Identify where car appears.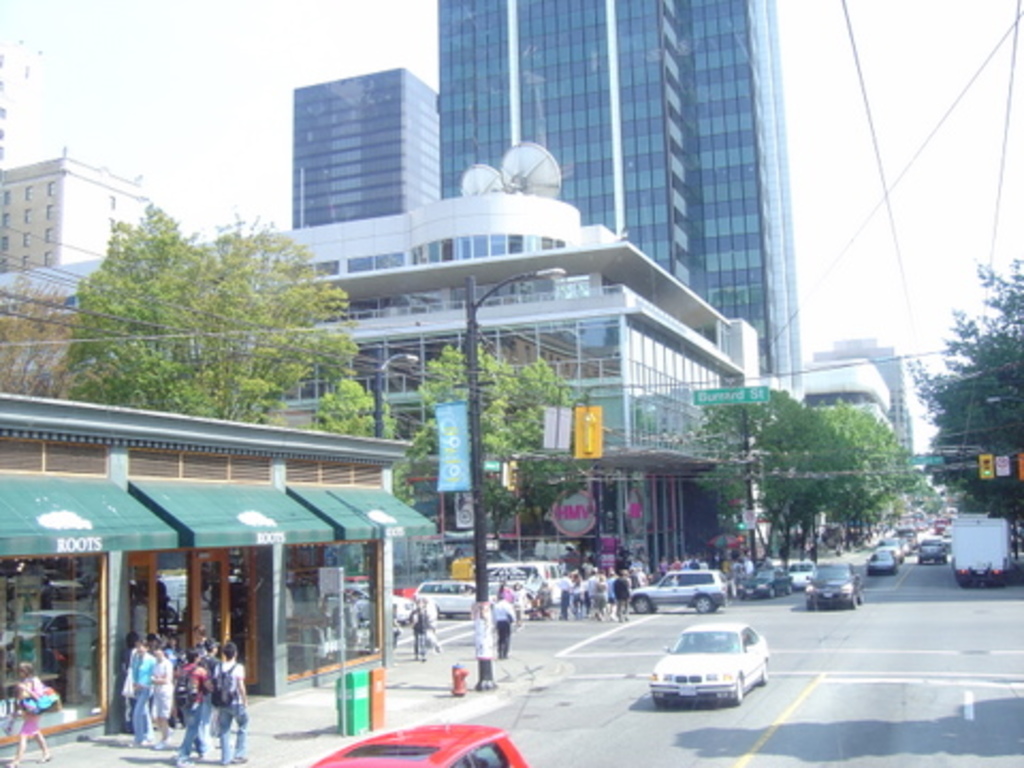
Appears at [809,553,864,612].
